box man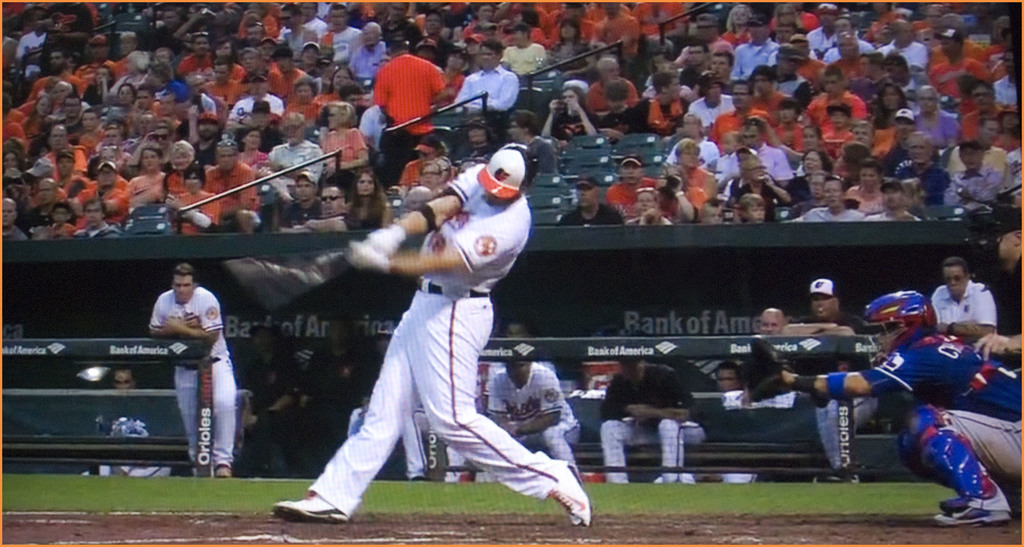
left=76, top=107, right=106, bottom=152
